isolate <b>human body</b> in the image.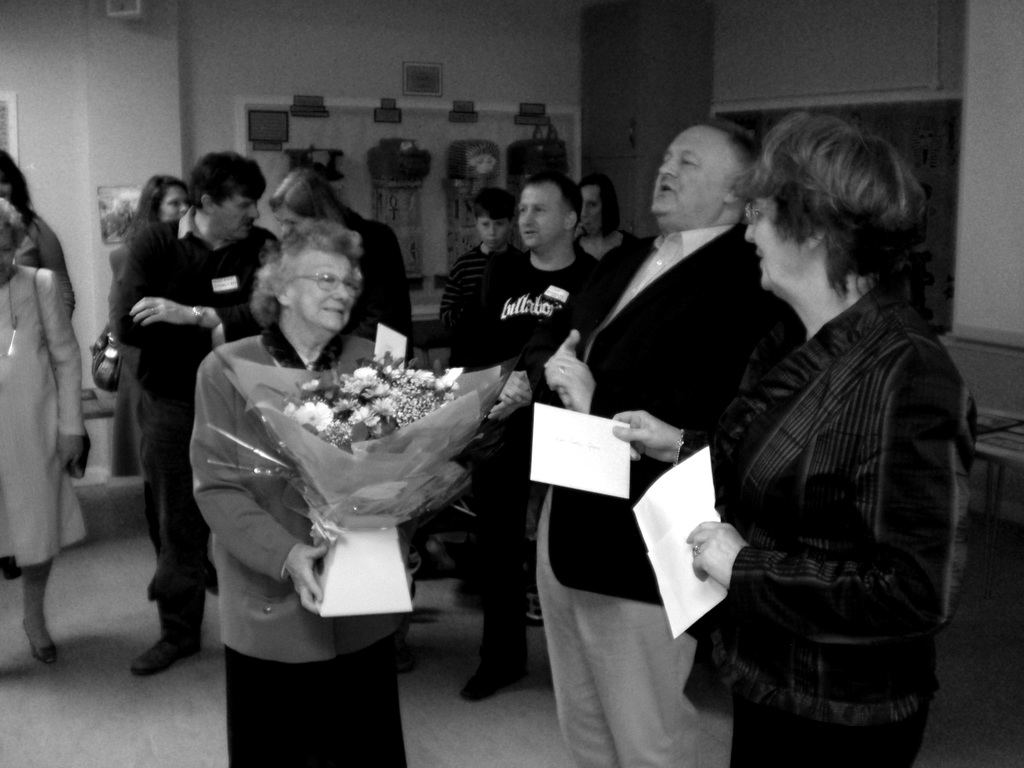
Isolated region: [x1=532, y1=121, x2=805, y2=767].
